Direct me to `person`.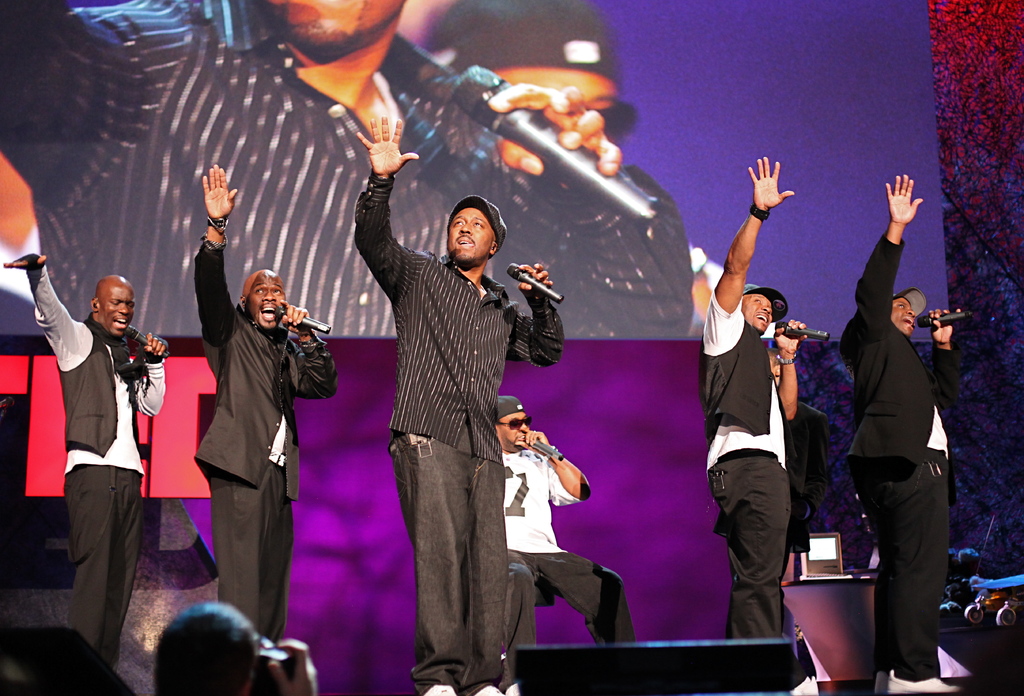
Direction: box(13, 243, 168, 695).
